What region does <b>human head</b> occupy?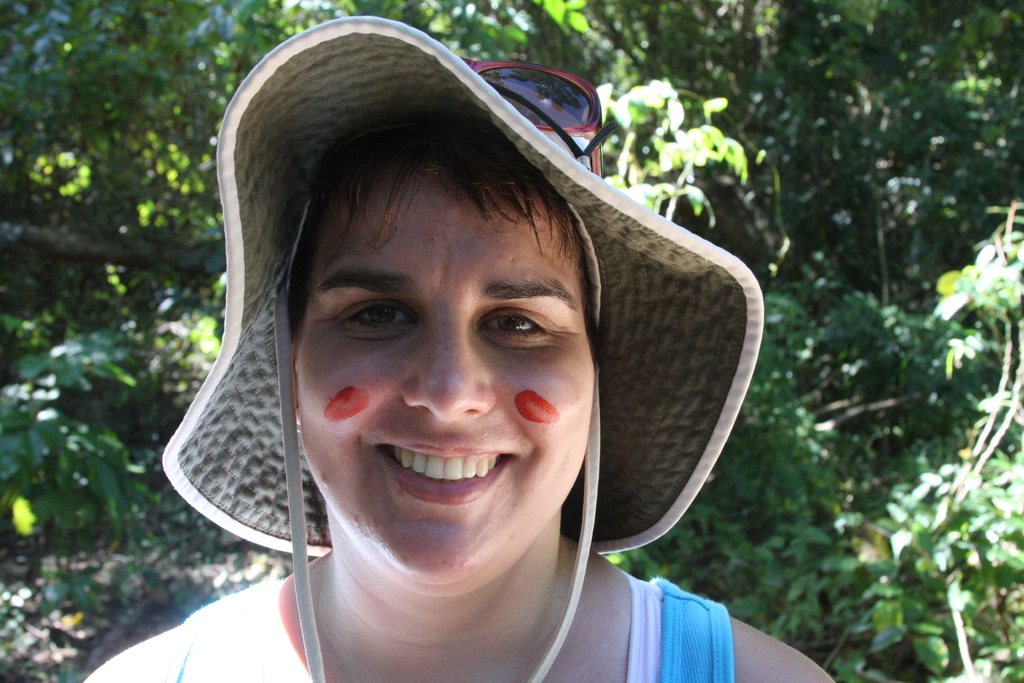
region(159, 22, 765, 593).
